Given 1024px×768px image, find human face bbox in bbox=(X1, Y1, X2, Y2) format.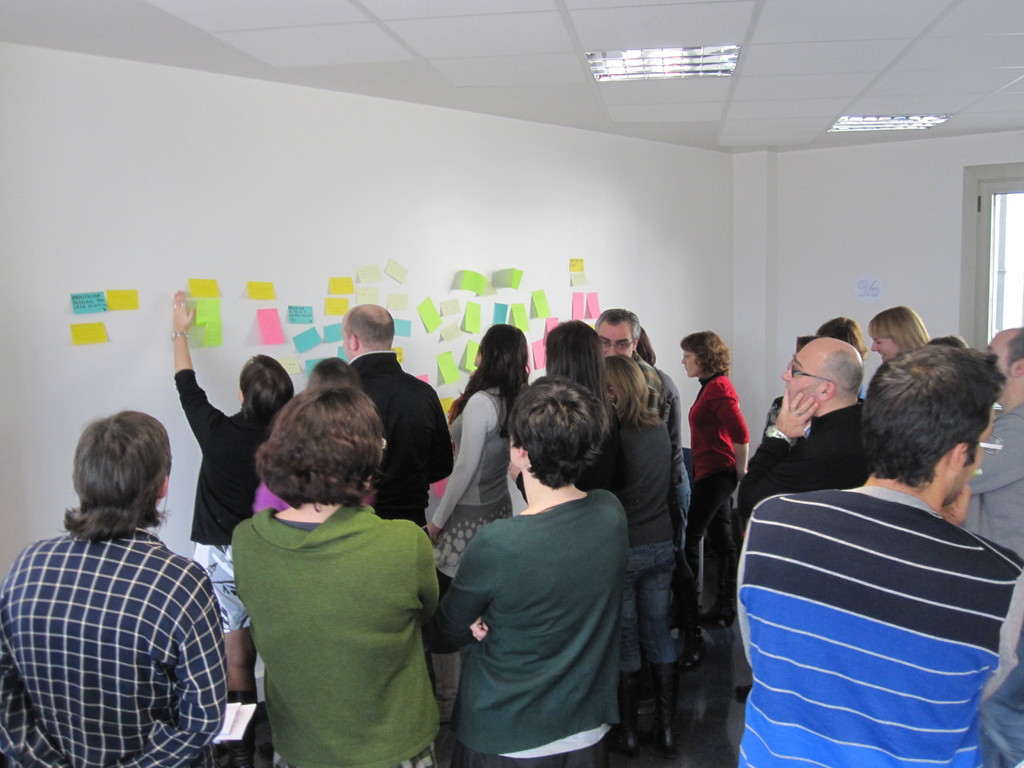
bbox=(984, 330, 1012, 389).
